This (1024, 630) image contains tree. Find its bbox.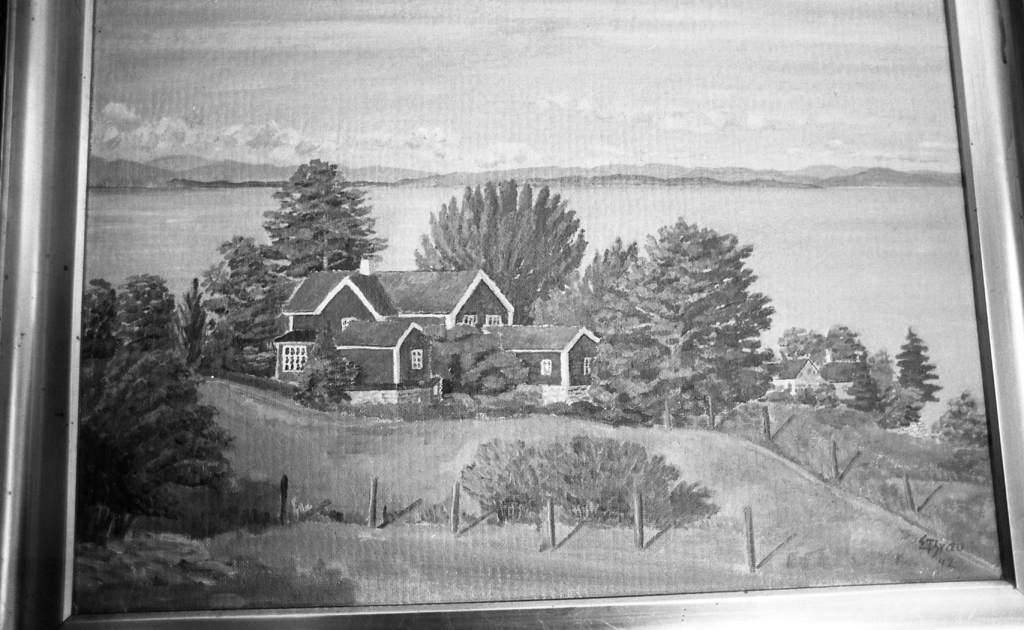
BBox(435, 332, 527, 413).
